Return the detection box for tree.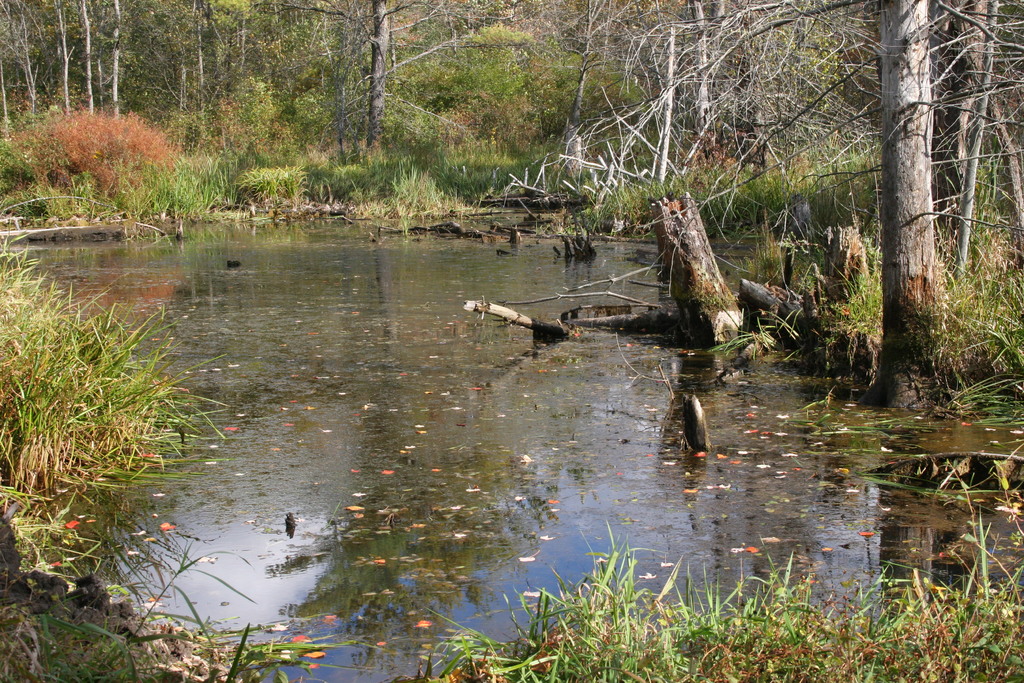
detection(684, 0, 716, 163).
